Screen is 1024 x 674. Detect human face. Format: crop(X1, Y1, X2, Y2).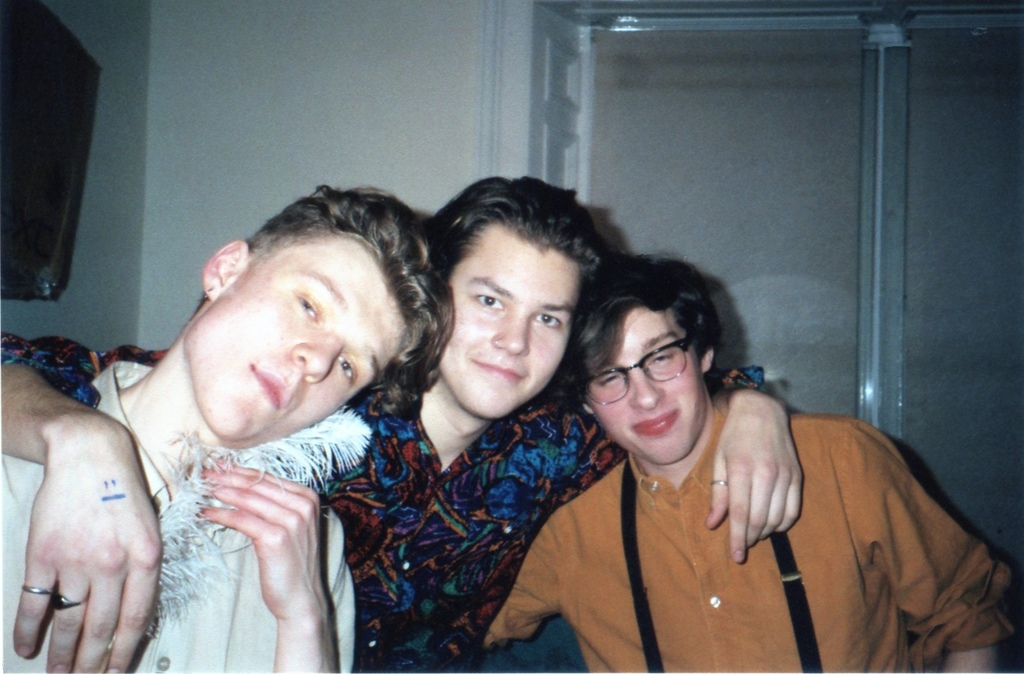
crop(184, 237, 406, 435).
